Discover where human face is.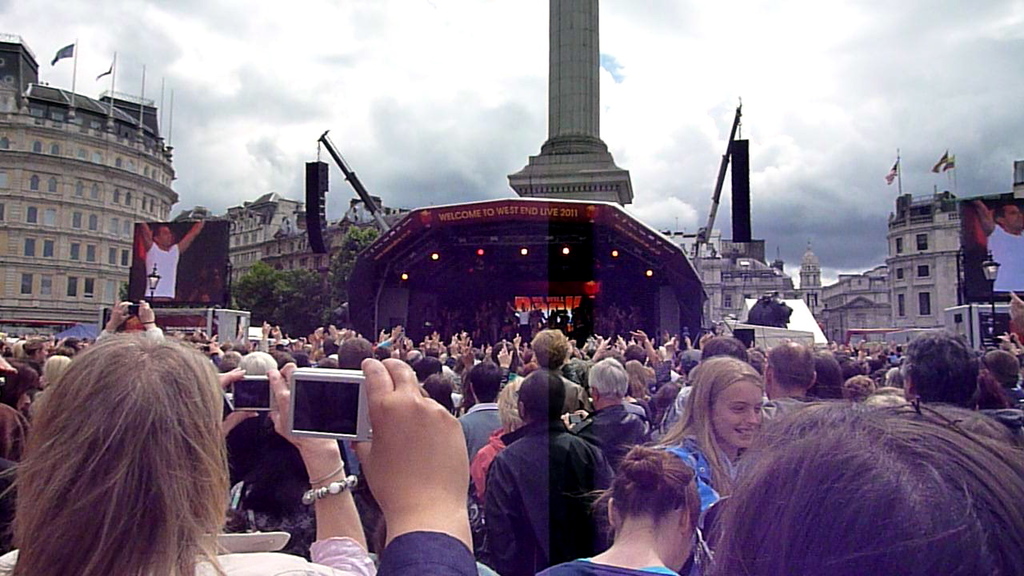
Discovered at rect(711, 377, 766, 443).
